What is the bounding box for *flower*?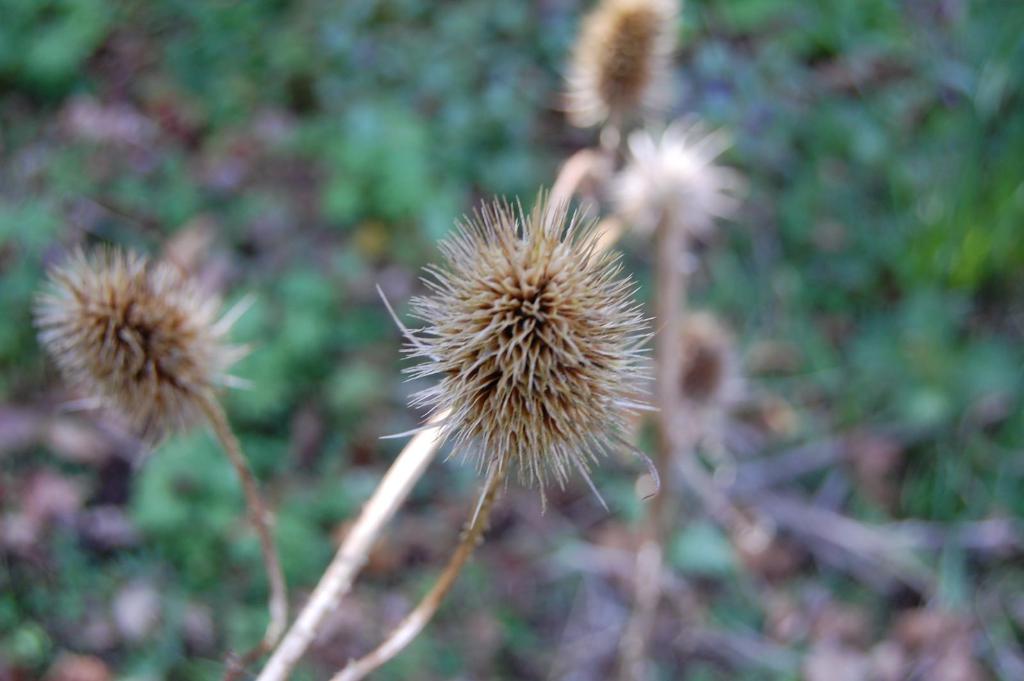
x1=24 y1=220 x2=247 y2=473.
